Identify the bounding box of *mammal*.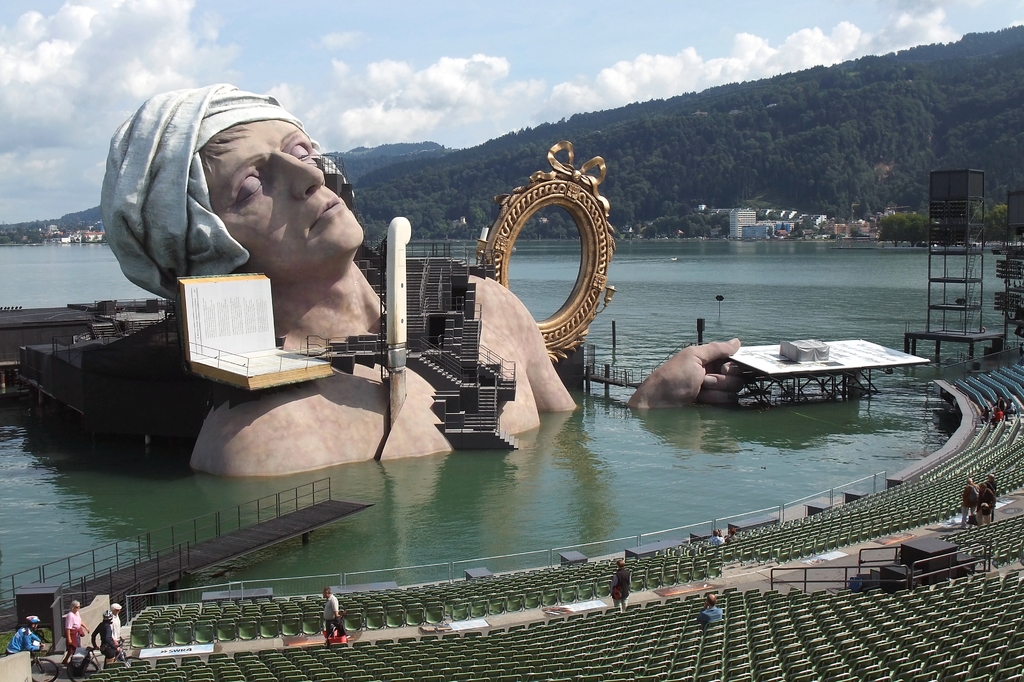
pyautogui.locateOnScreen(974, 481, 996, 530).
